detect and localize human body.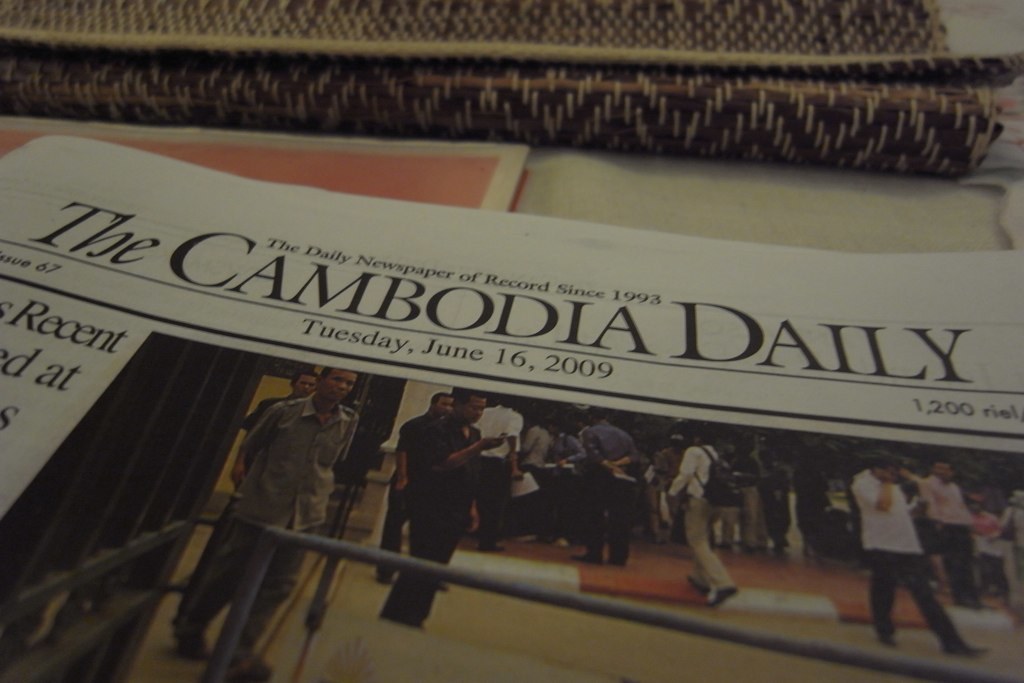
Localized at box=[379, 411, 457, 593].
